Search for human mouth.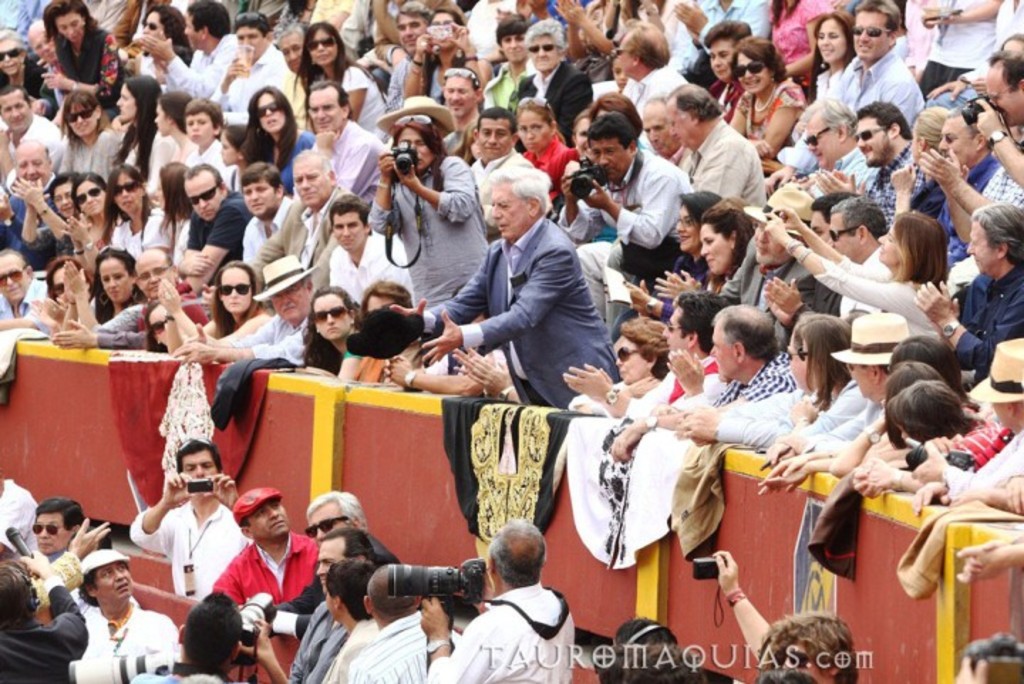
Found at crop(272, 513, 292, 530).
